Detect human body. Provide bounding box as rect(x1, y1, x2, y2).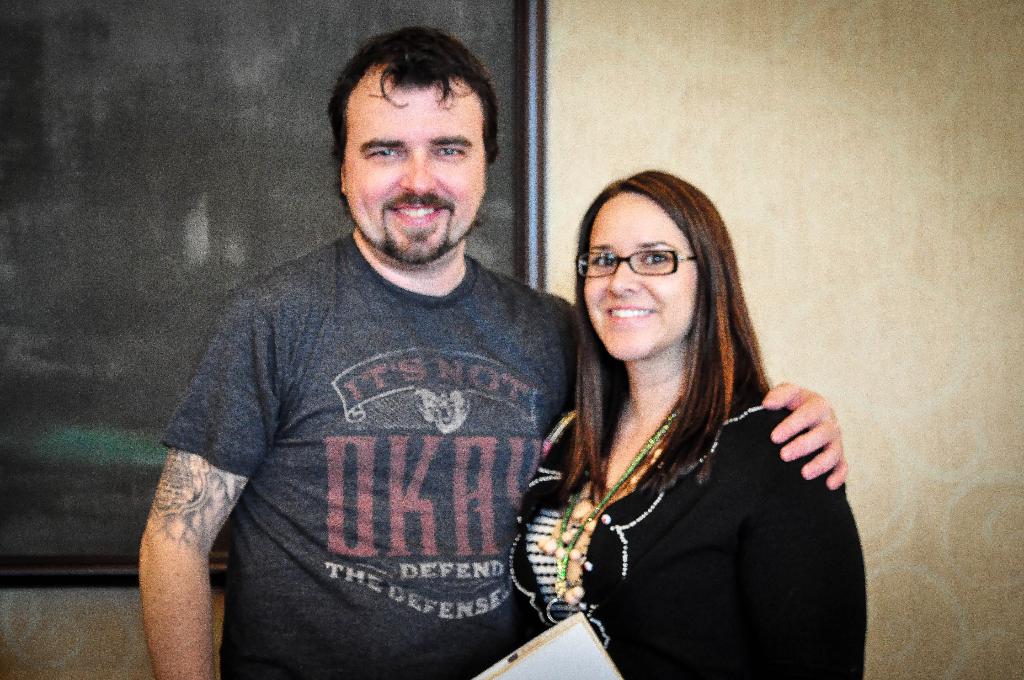
rect(138, 26, 849, 679).
